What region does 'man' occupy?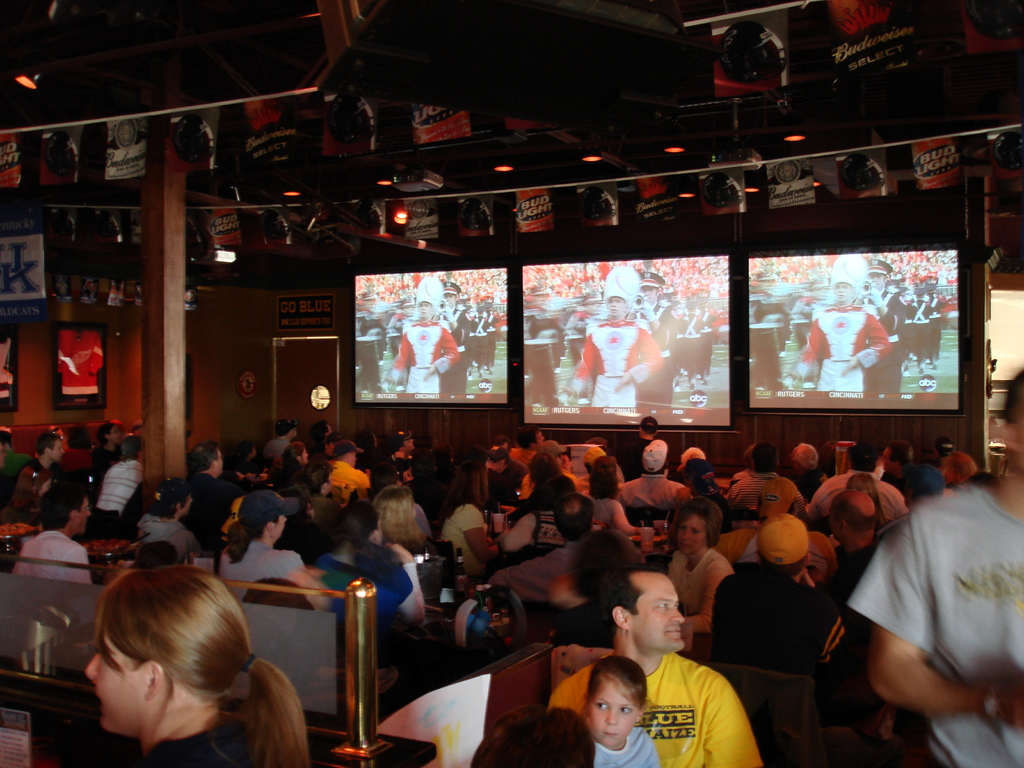
region(257, 413, 300, 458).
